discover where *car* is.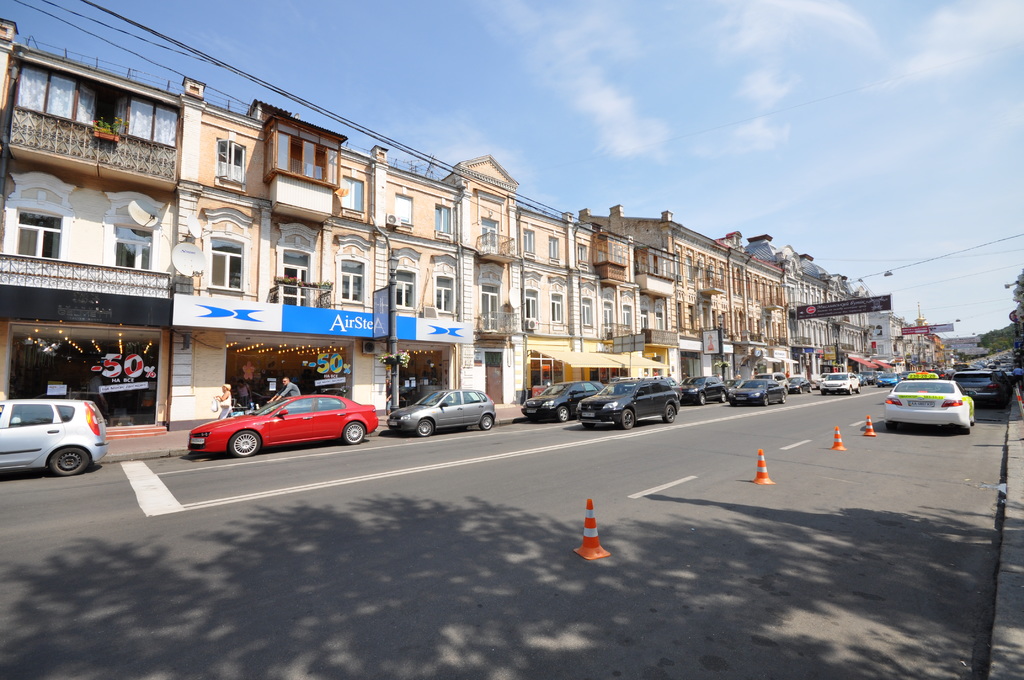
Discovered at (387, 387, 495, 442).
